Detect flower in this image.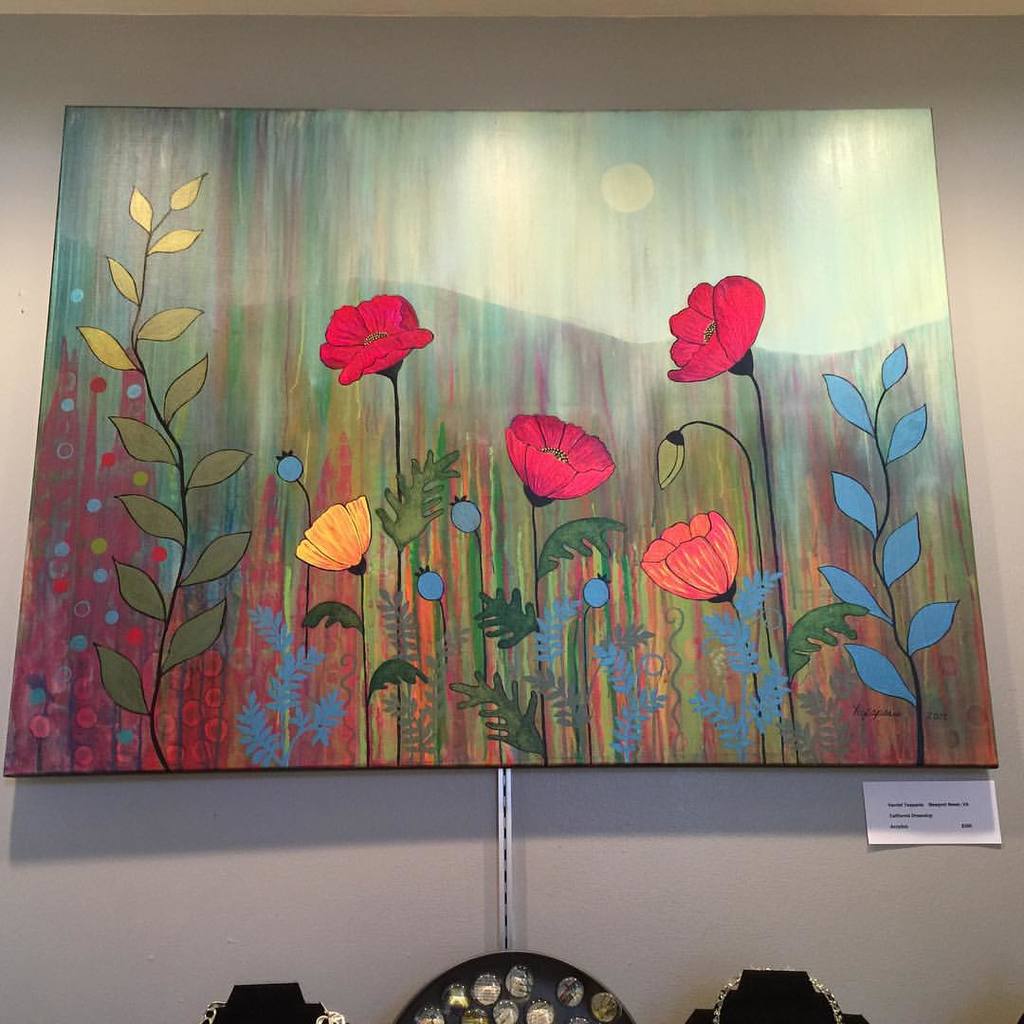
Detection: rect(666, 278, 762, 380).
